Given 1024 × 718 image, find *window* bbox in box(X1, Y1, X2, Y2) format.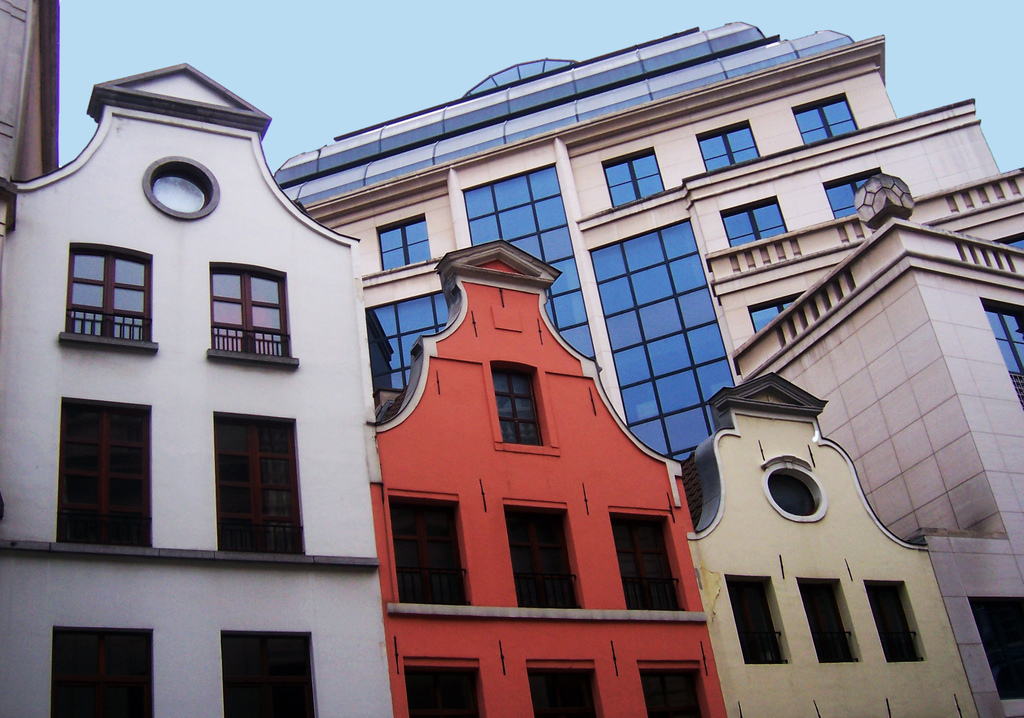
box(56, 384, 154, 560).
